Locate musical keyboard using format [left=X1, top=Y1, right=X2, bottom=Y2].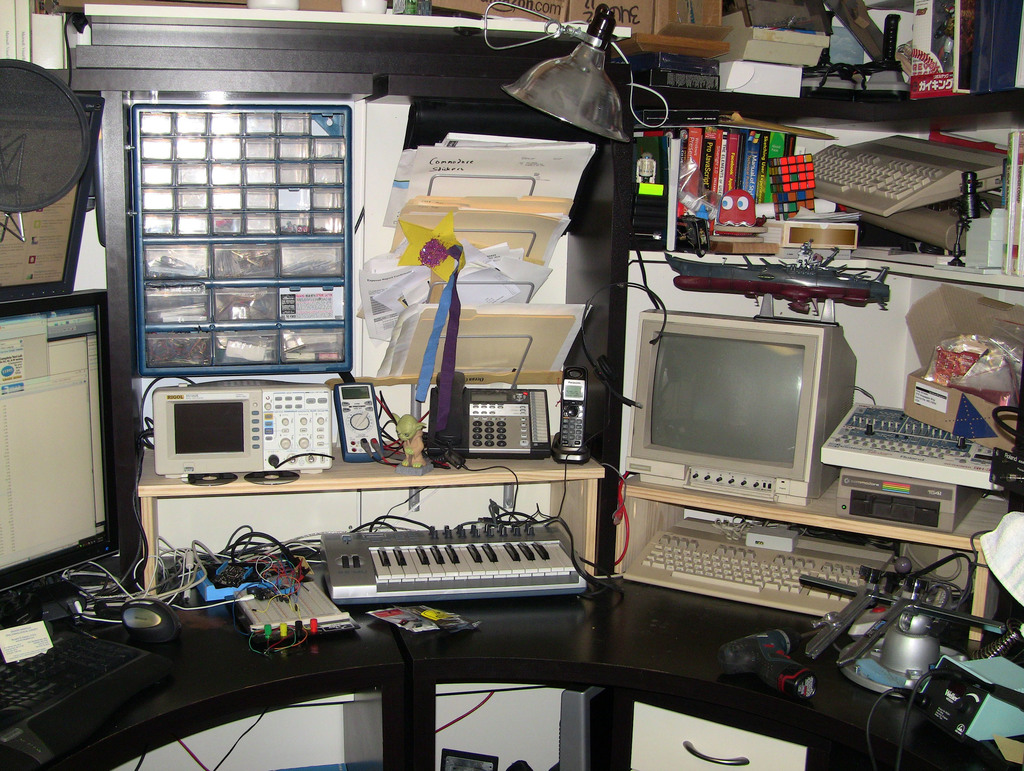
[left=312, top=512, right=593, bottom=613].
